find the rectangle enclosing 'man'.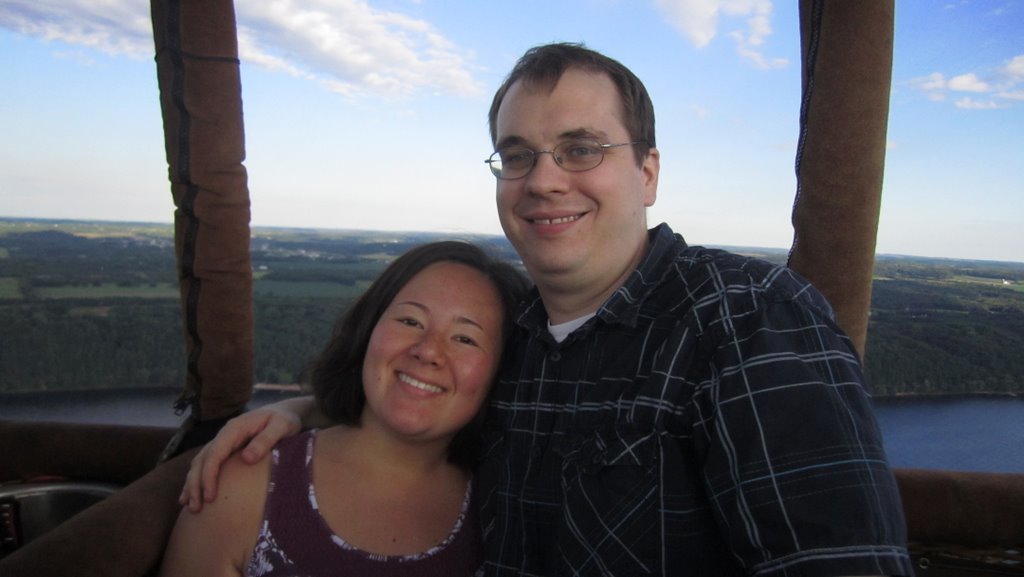
bbox=(178, 37, 915, 576).
